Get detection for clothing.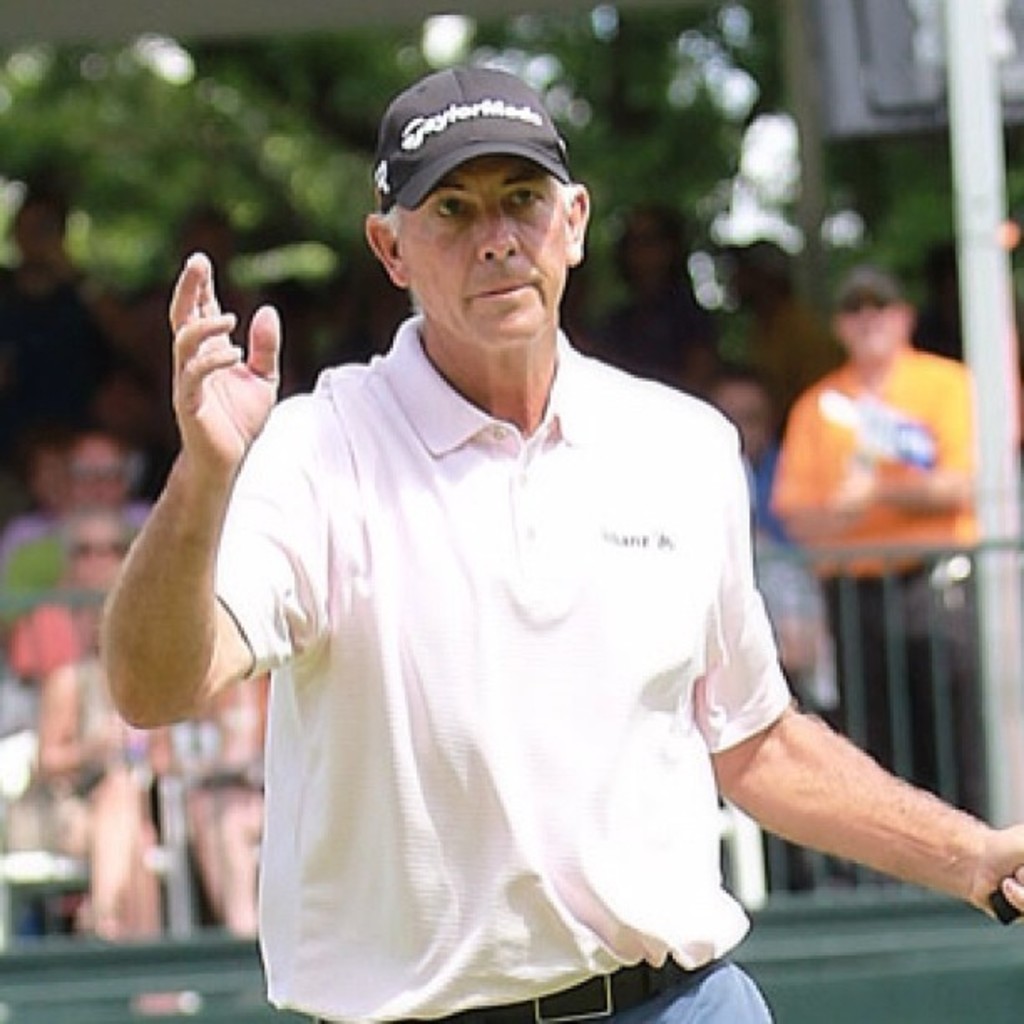
Detection: box(746, 437, 820, 629).
